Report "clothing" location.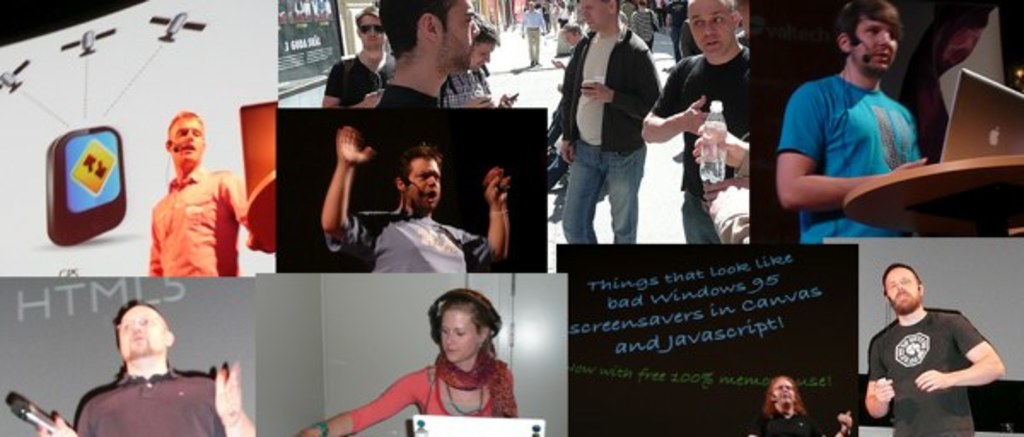
Report: BBox(631, 12, 652, 60).
